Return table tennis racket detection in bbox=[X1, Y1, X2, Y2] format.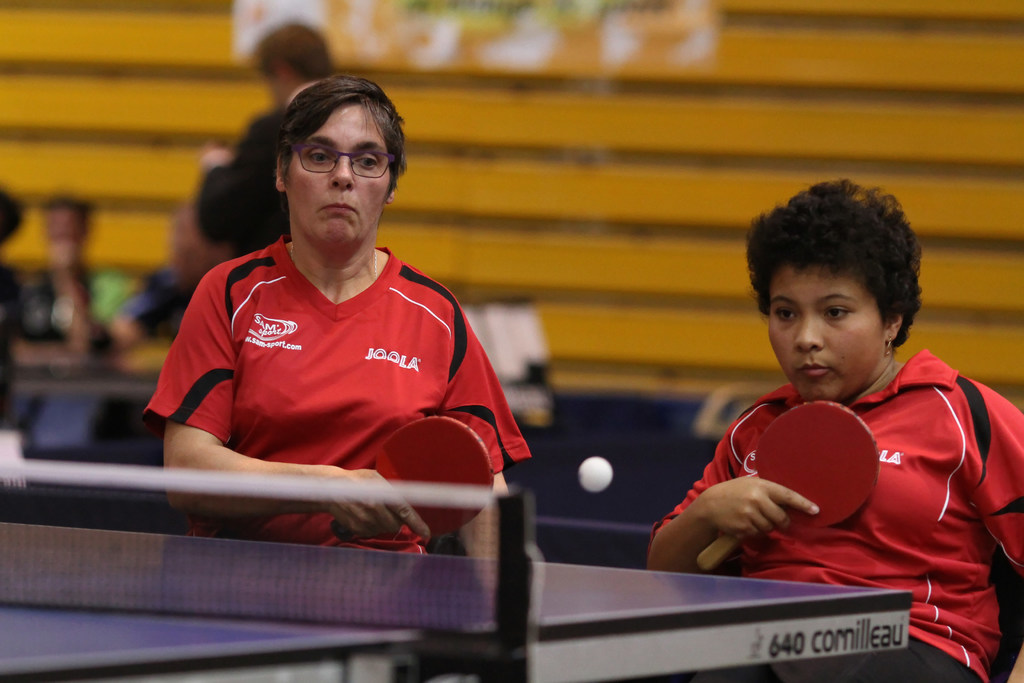
bbox=[329, 415, 499, 543].
